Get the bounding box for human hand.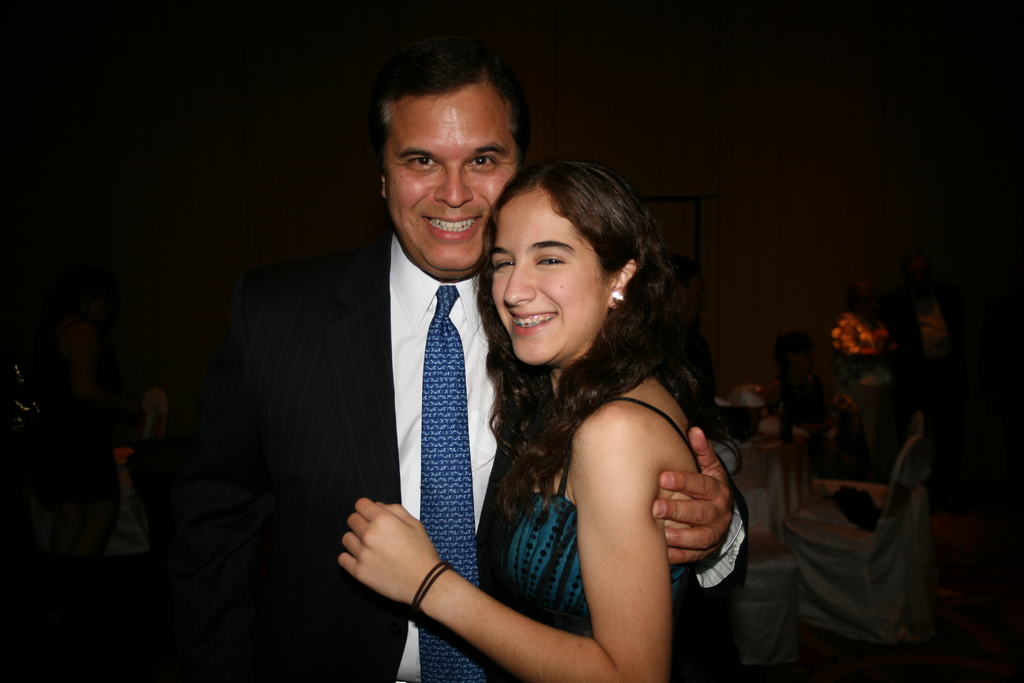
{"left": 338, "top": 497, "right": 440, "bottom": 605}.
